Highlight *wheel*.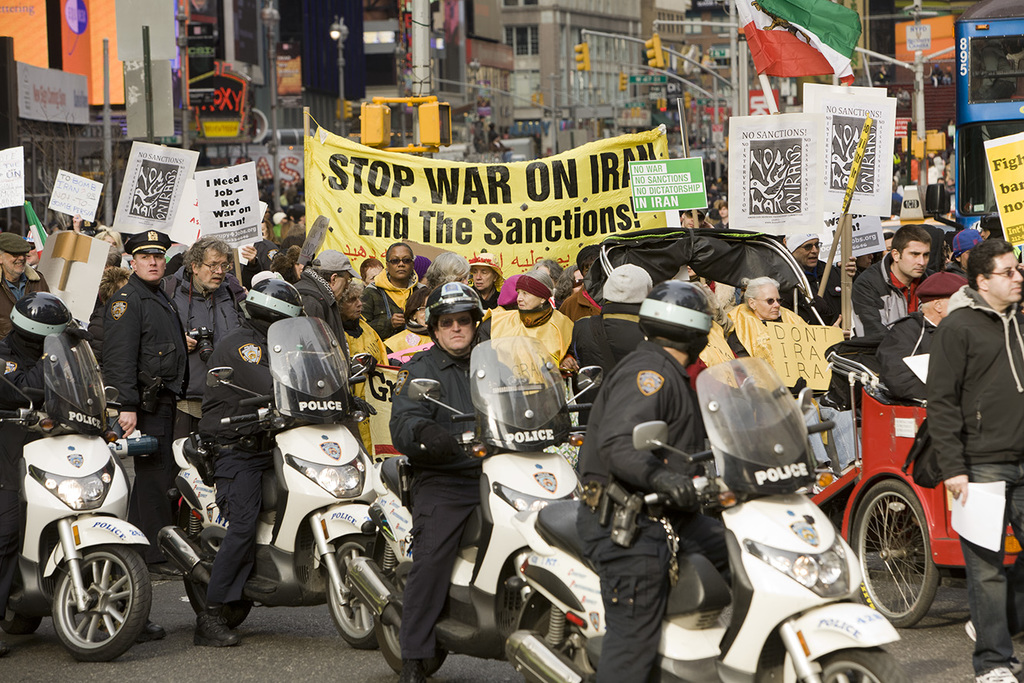
Highlighted region: 326, 539, 380, 646.
